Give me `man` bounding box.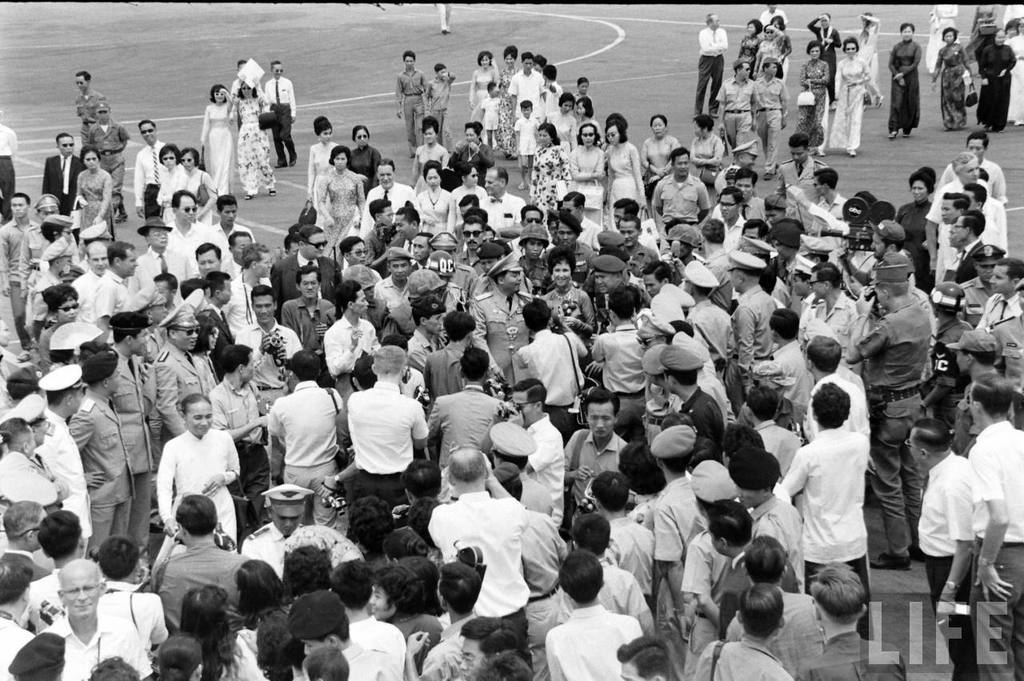
box(470, 250, 531, 383).
